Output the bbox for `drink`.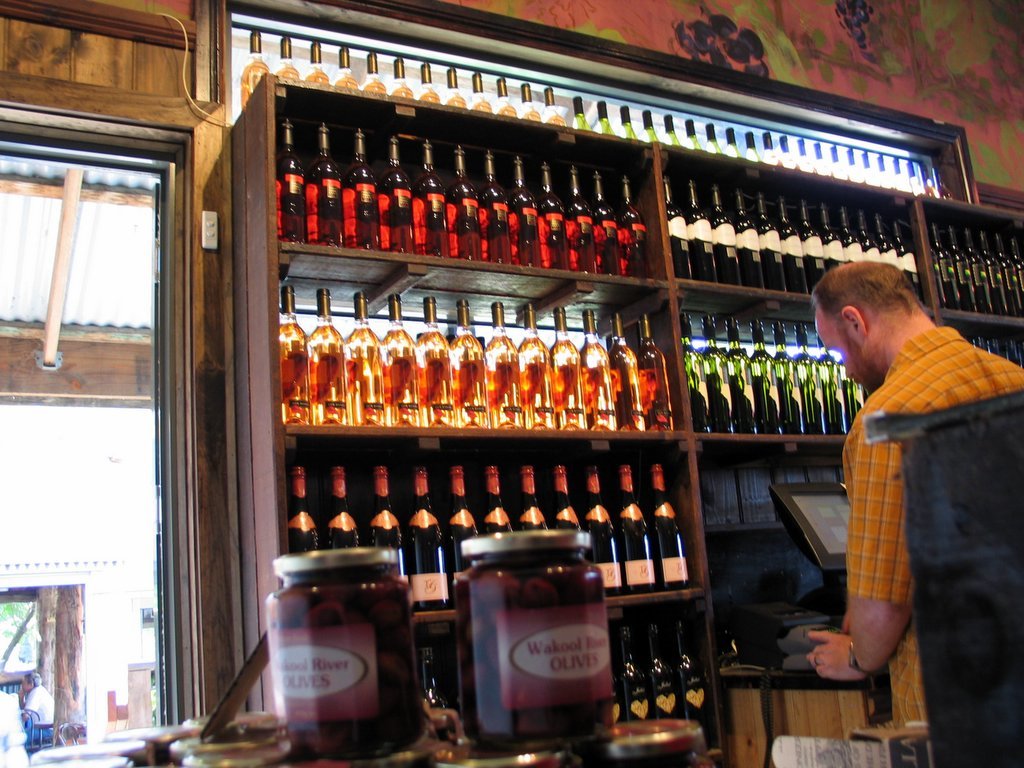
[x1=654, y1=457, x2=689, y2=584].
